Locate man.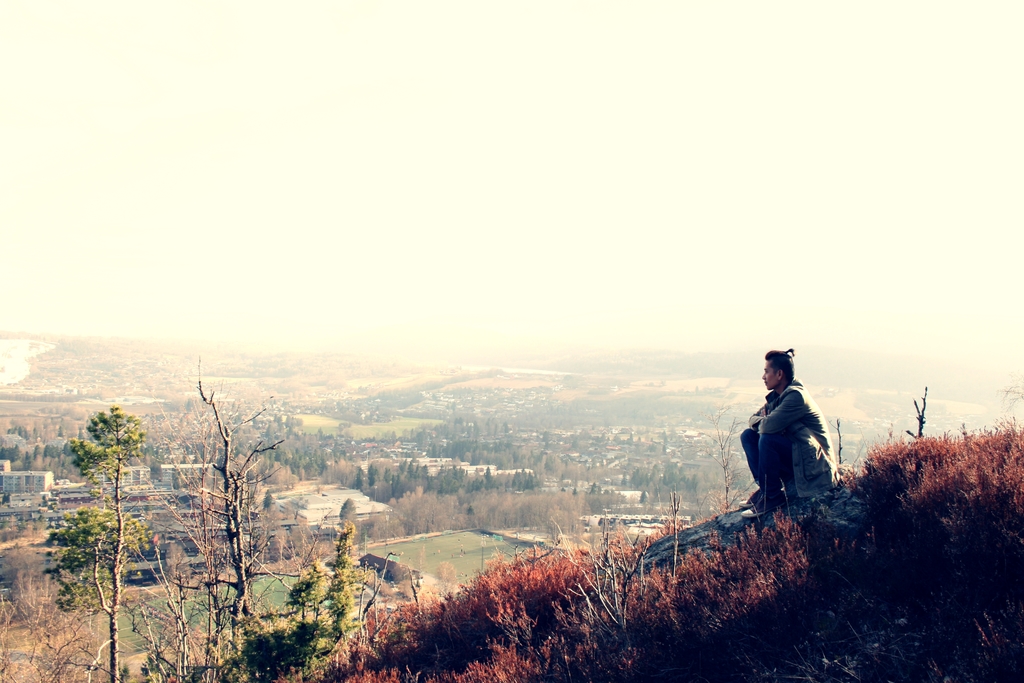
Bounding box: l=744, t=351, r=840, b=516.
